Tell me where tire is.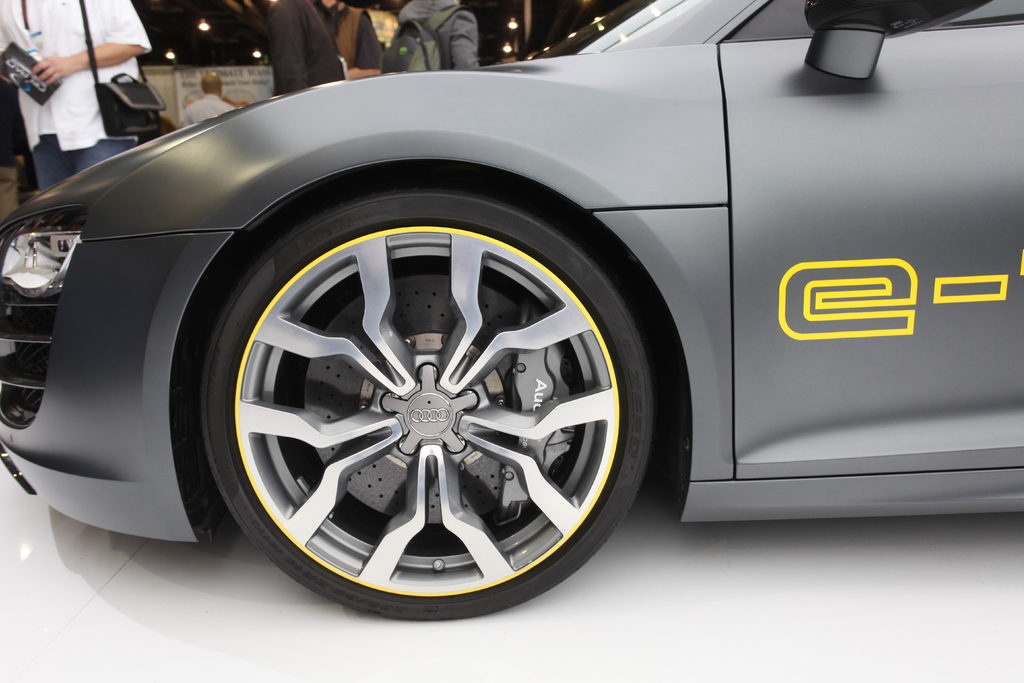
tire is at BBox(163, 168, 659, 630).
